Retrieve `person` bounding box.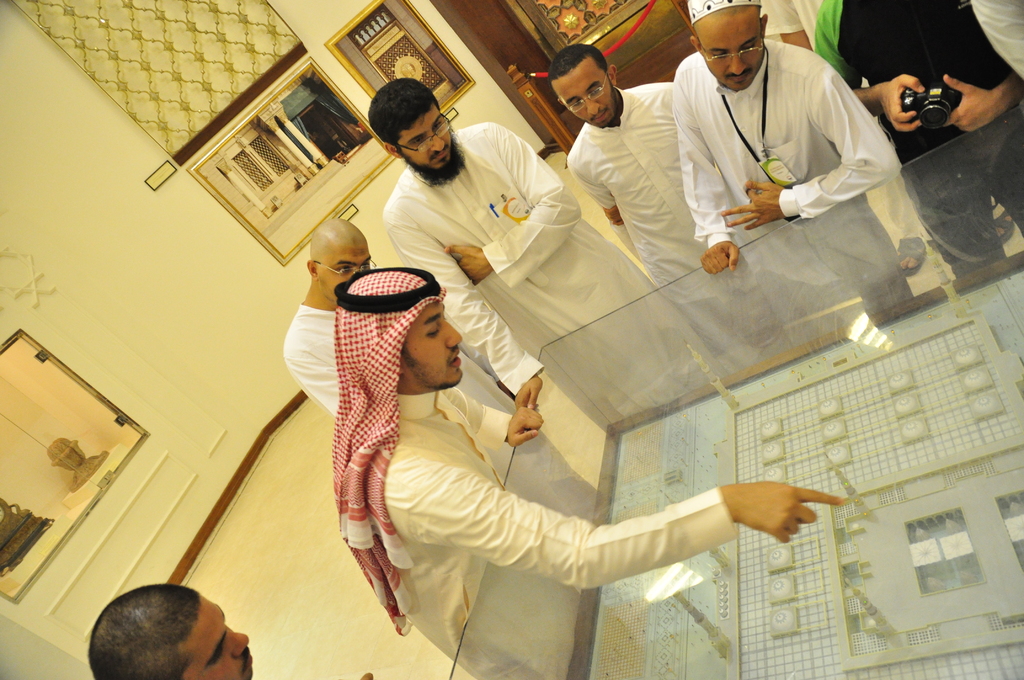
Bounding box: pyautogui.locateOnScreen(90, 579, 256, 679).
